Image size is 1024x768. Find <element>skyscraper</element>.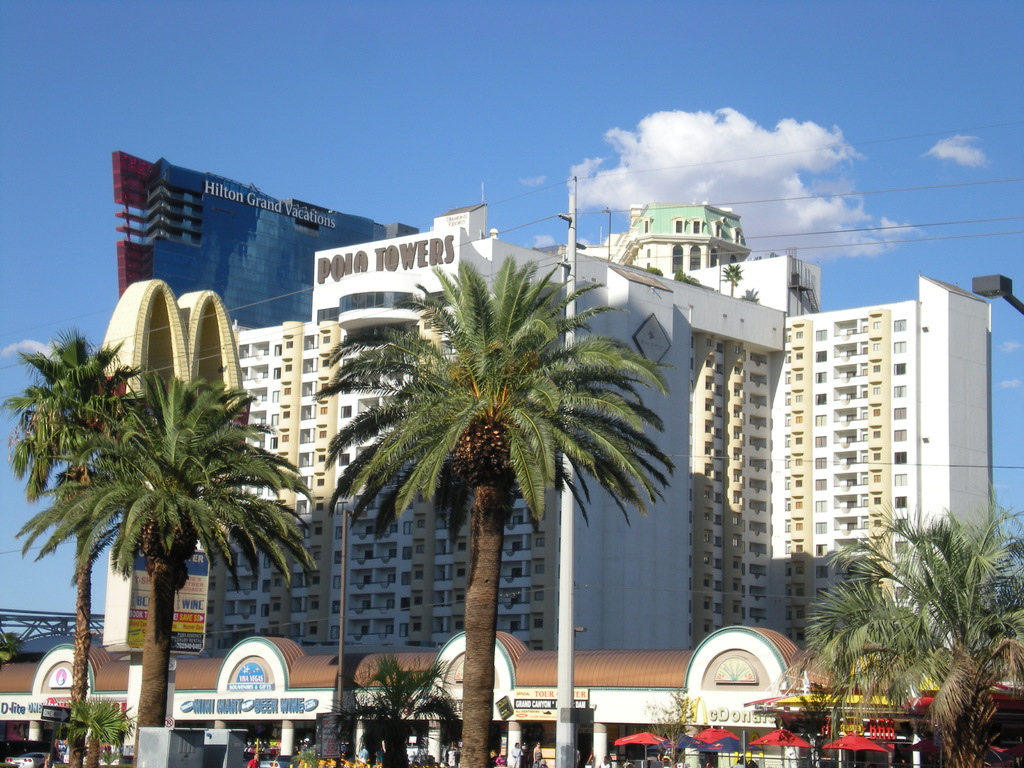
crop(108, 141, 431, 331).
